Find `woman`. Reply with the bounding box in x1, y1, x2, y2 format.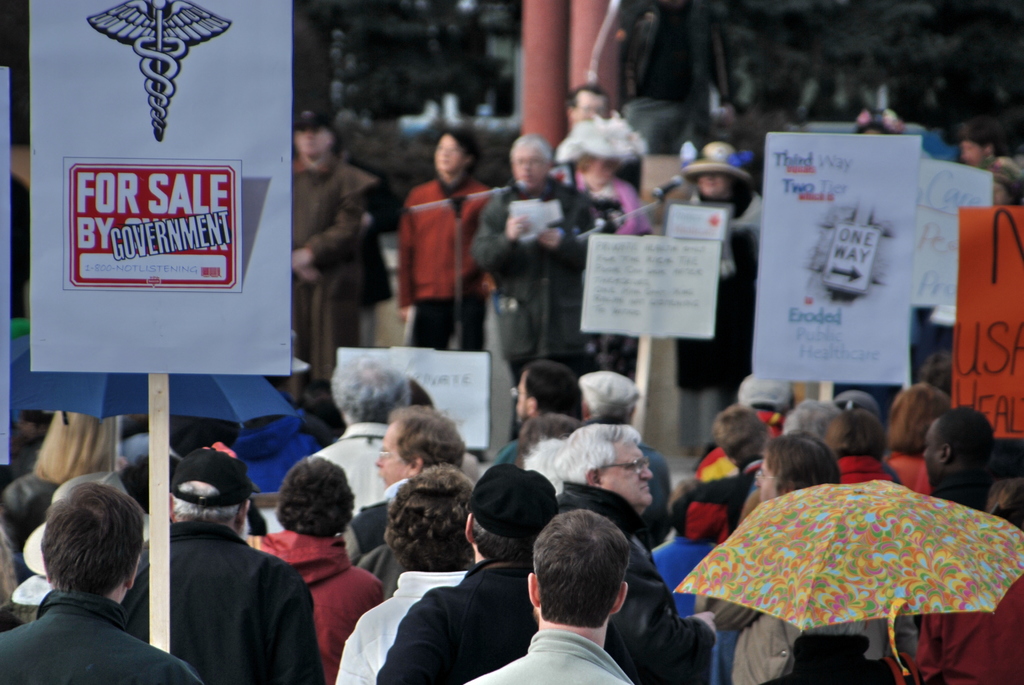
548, 110, 656, 376.
